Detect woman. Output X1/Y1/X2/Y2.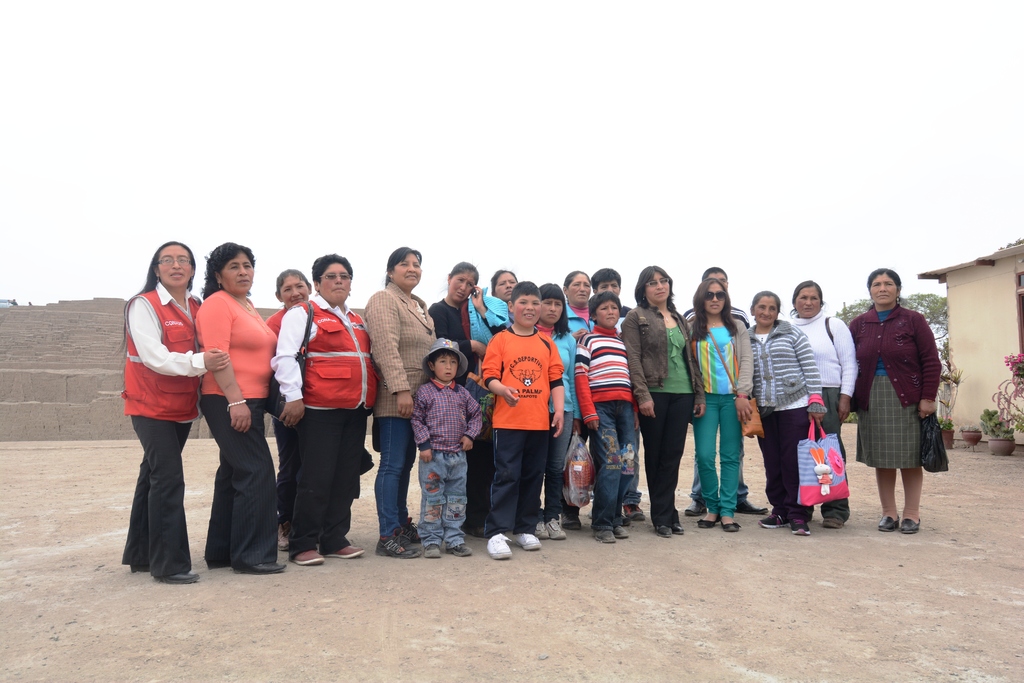
195/240/284/582.
